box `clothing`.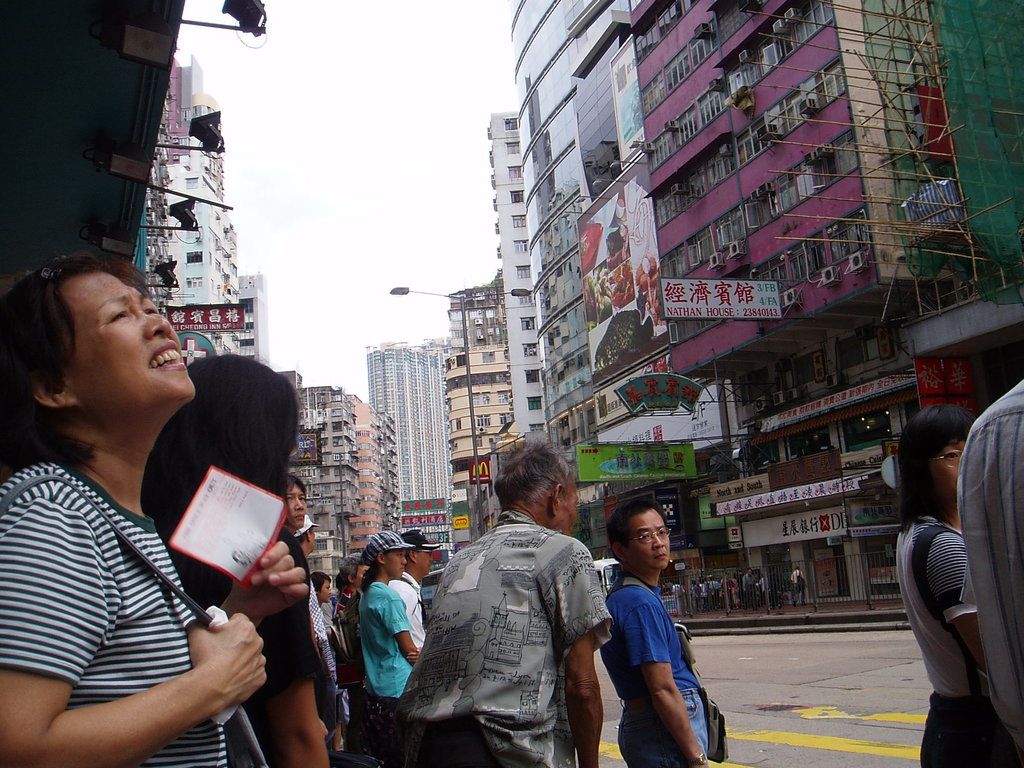
396, 509, 612, 767.
